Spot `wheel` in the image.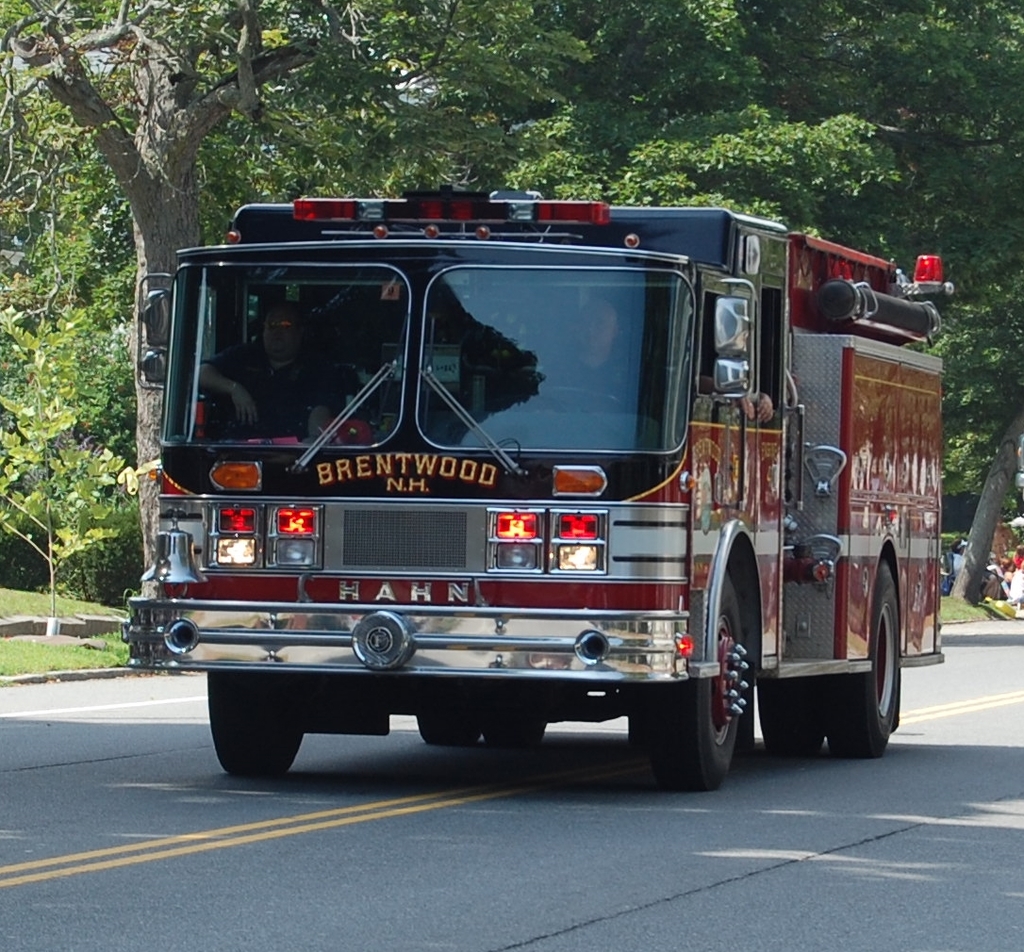
`wheel` found at [x1=531, y1=382, x2=630, y2=411].
